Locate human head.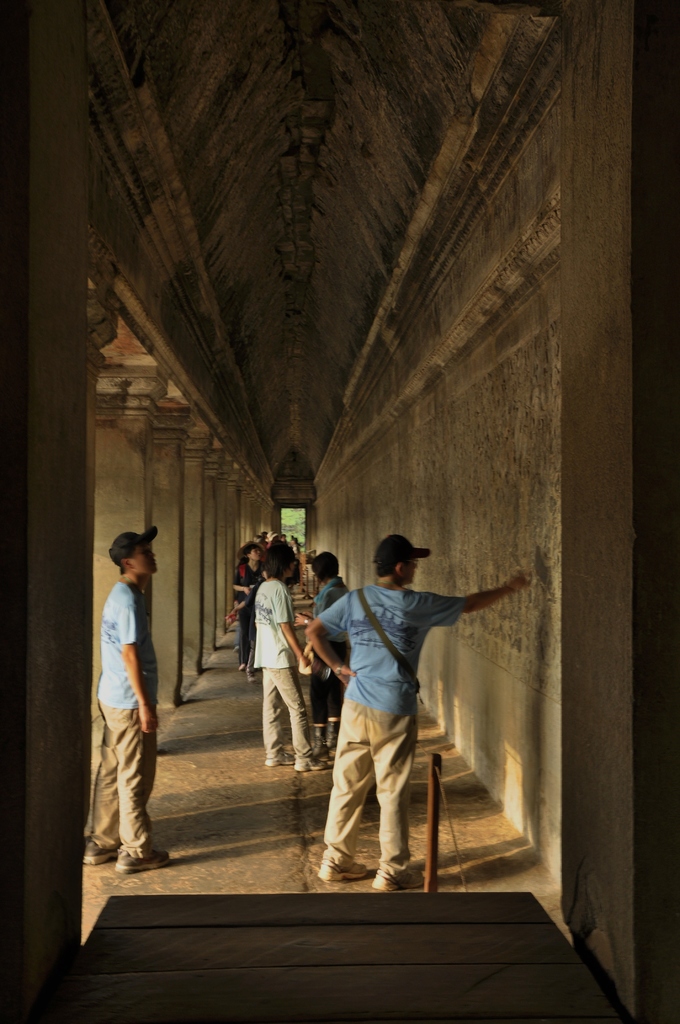
Bounding box: 106 532 161 578.
